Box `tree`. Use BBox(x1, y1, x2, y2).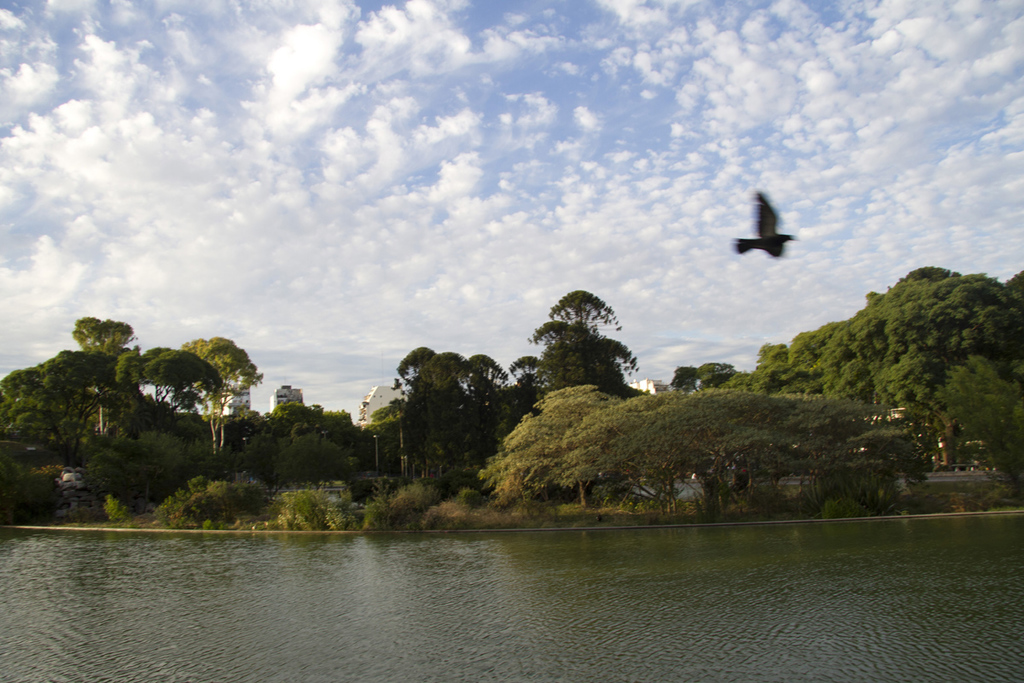
BBox(927, 340, 1023, 472).
